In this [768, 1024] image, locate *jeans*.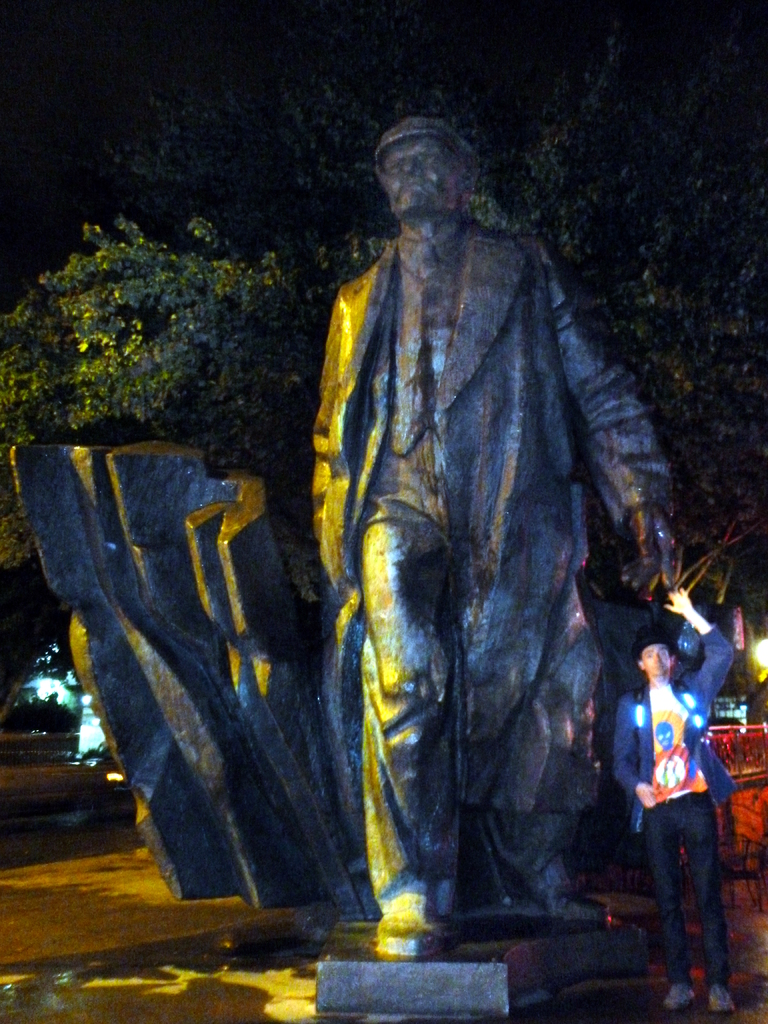
Bounding box: left=653, top=799, right=746, bottom=999.
